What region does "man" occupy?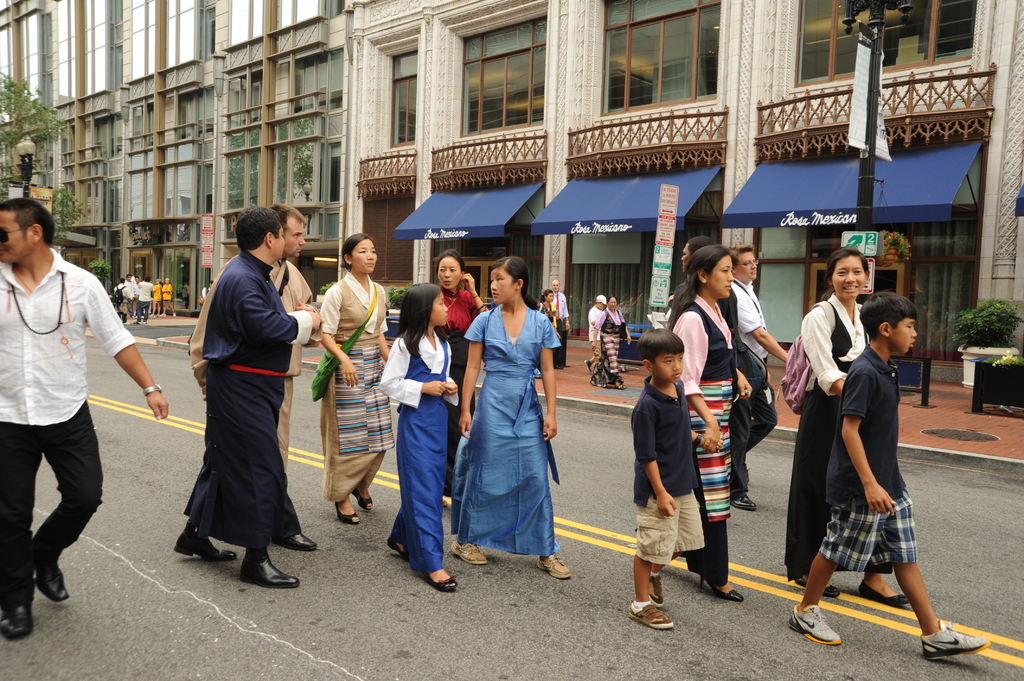
locate(187, 204, 328, 549).
